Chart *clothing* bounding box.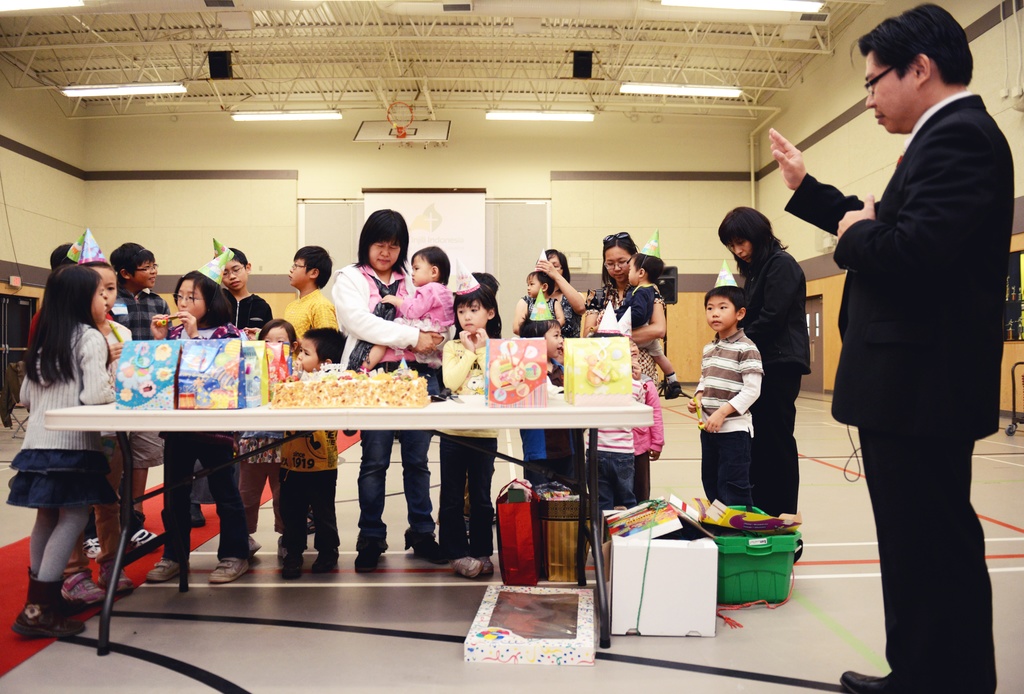
Charted: (x1=334, y1=271, x2=429, y2=527).
